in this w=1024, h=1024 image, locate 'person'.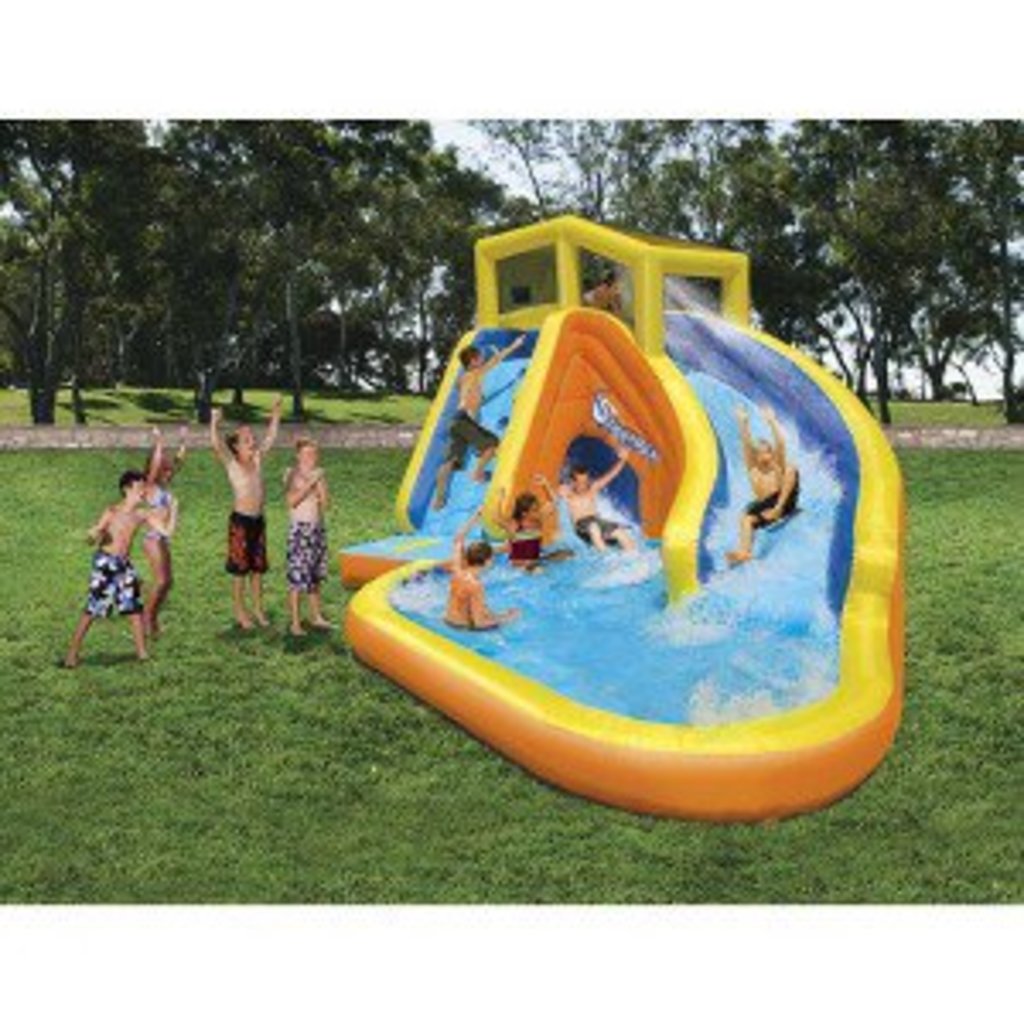
Bounding box: pyautogui.locateOnScreen(208, 375, 283, 621).
